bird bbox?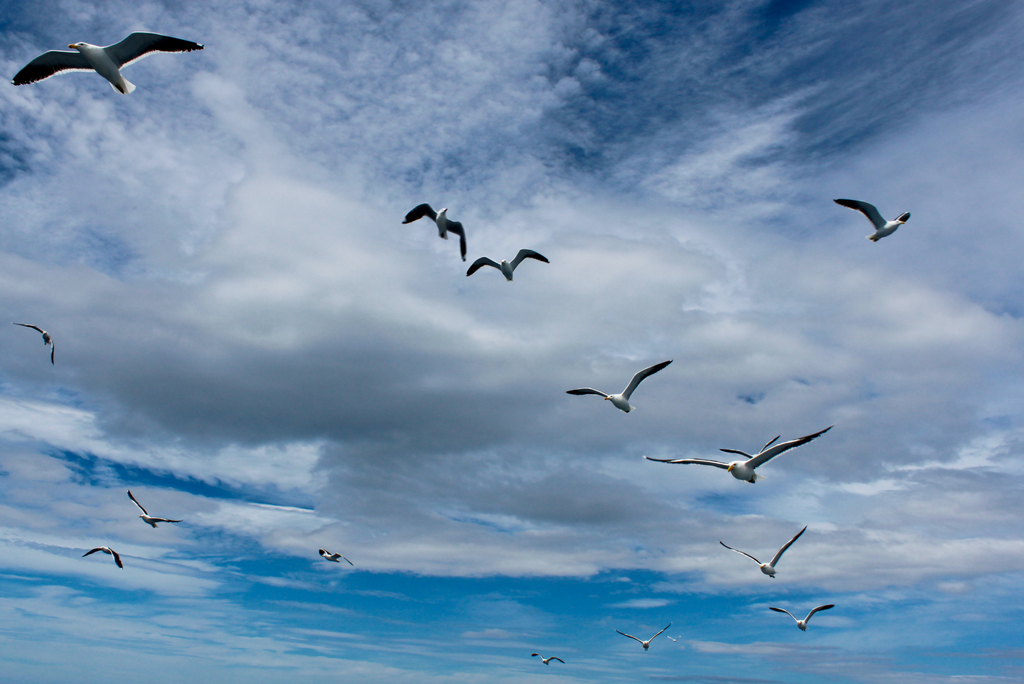
6:29:203:92
